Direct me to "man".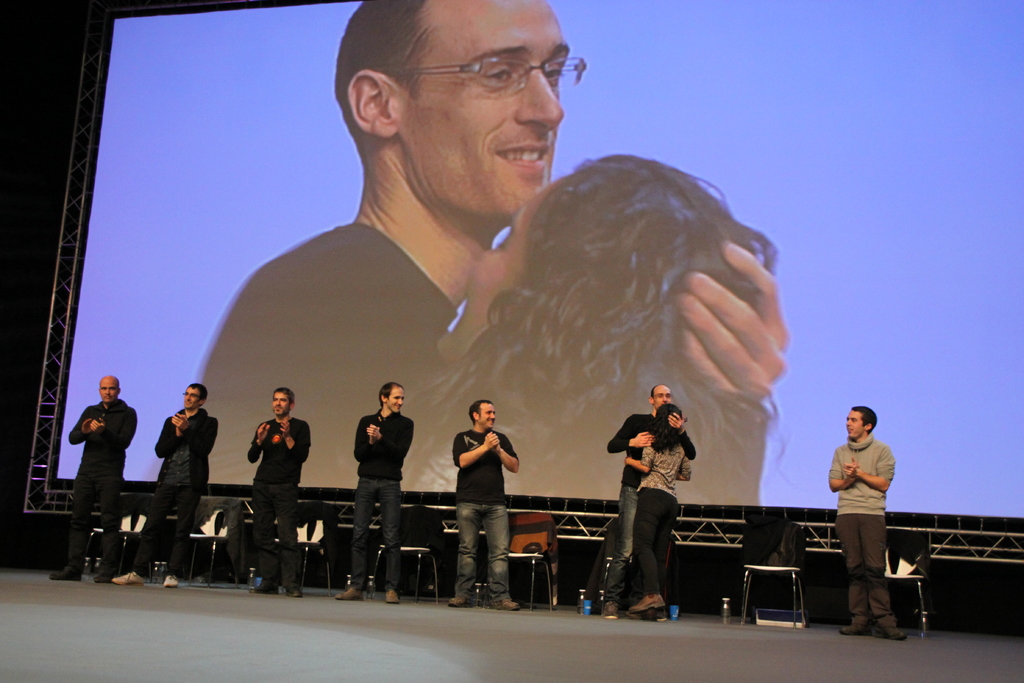
Direction: <region>602, 384, 699, 620</region>.
